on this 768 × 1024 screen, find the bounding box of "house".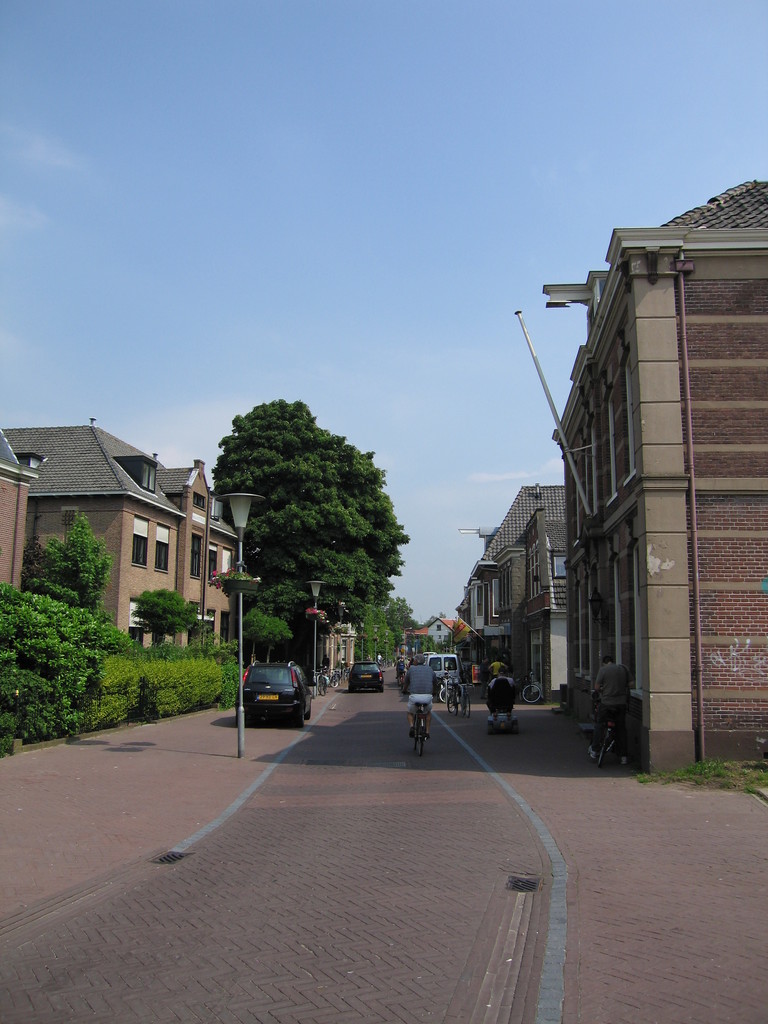
Bounding box: region(511, 186, 765, 769).
